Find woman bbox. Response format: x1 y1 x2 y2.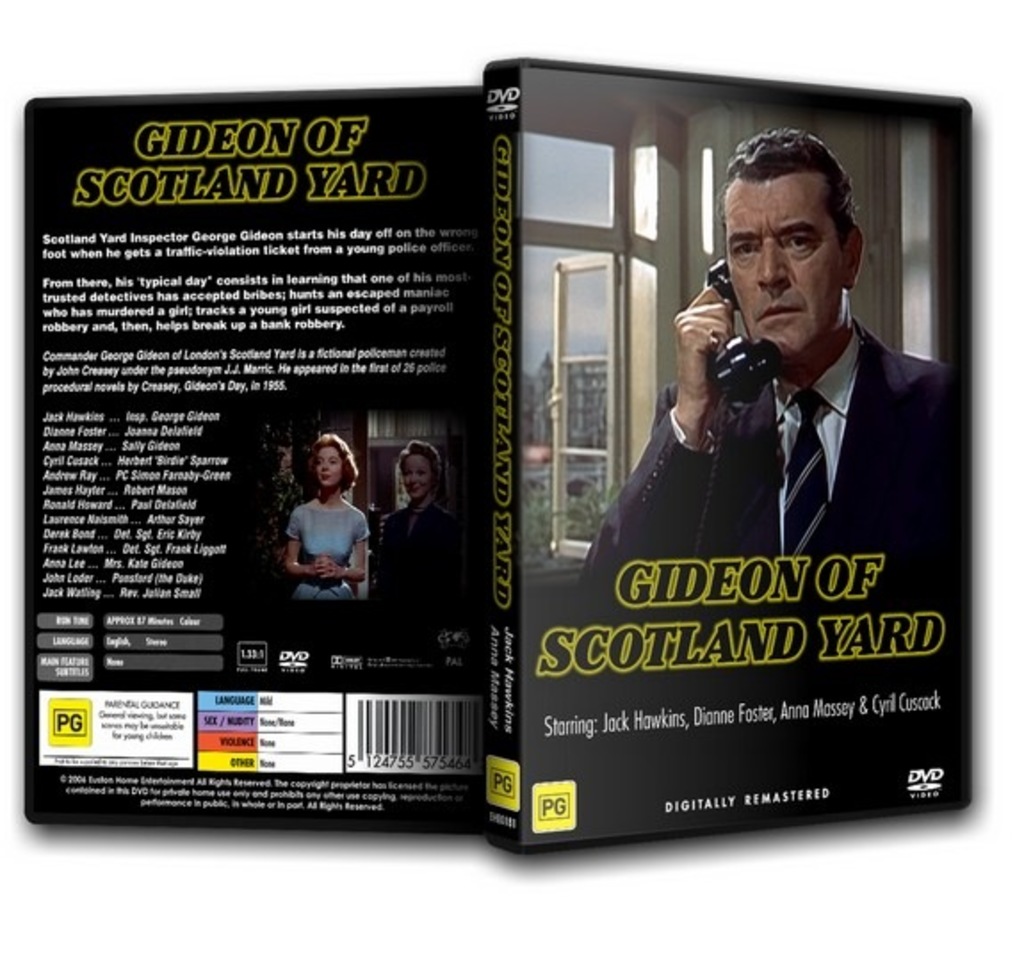
264 433 362 604.
